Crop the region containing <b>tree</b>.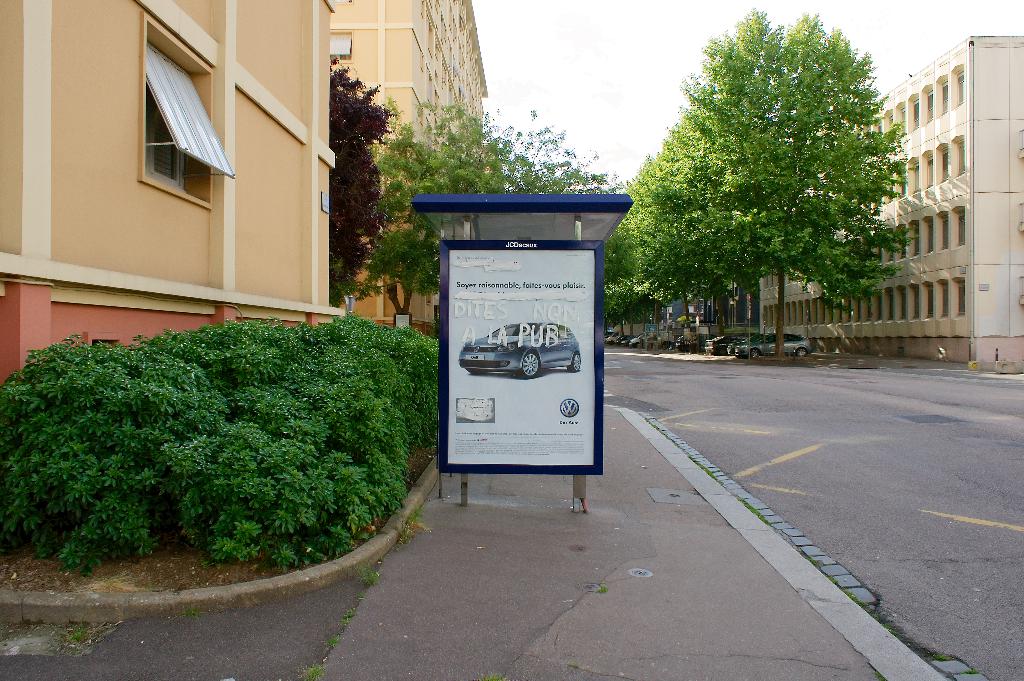
Crop region: (691, 117, 764, 337).
